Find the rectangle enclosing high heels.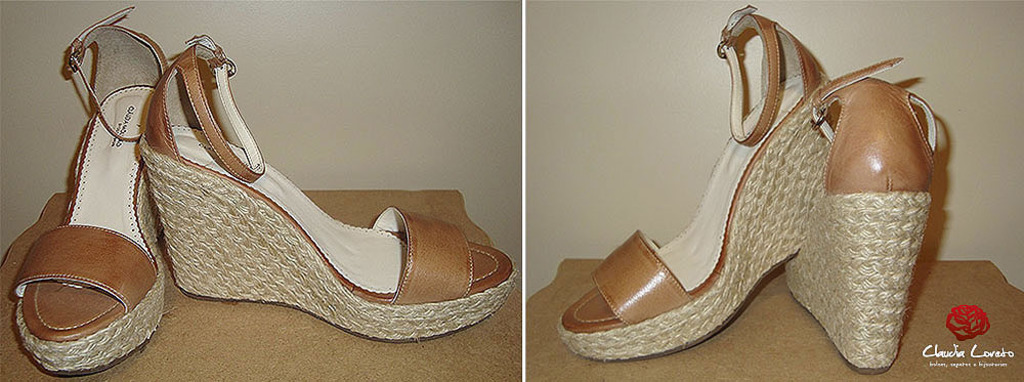
557 3 834 359.
